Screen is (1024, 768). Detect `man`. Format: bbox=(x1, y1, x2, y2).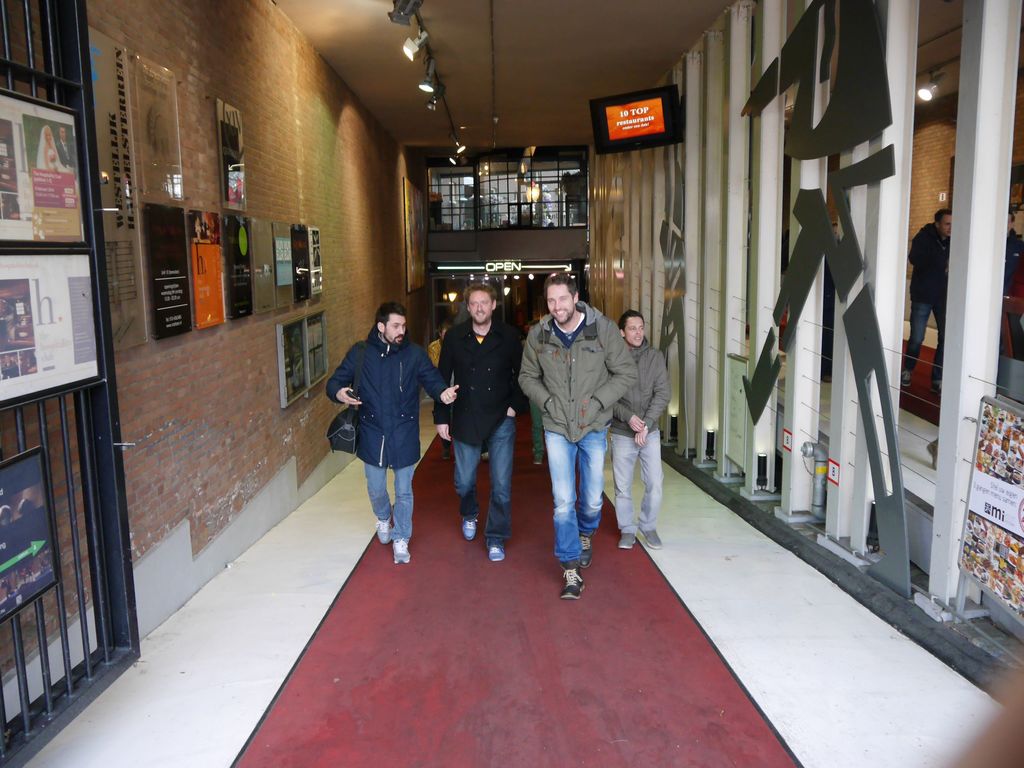
bbox=(517, 272, 640, 597).
